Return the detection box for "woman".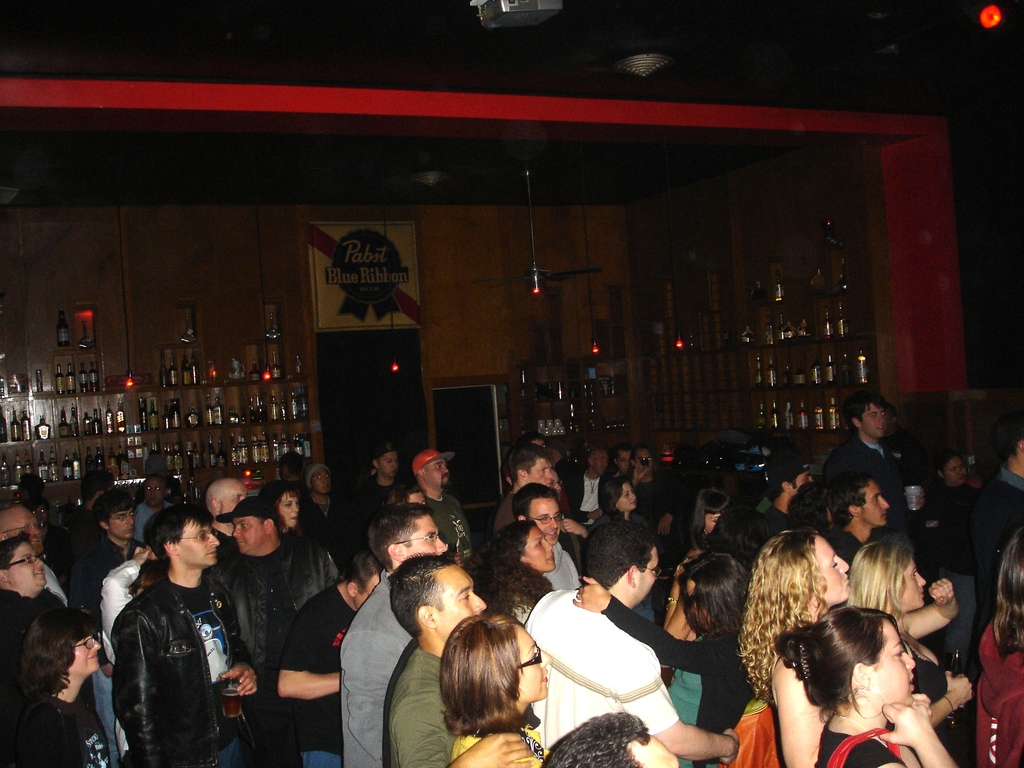
740, 524, 958, 767.
